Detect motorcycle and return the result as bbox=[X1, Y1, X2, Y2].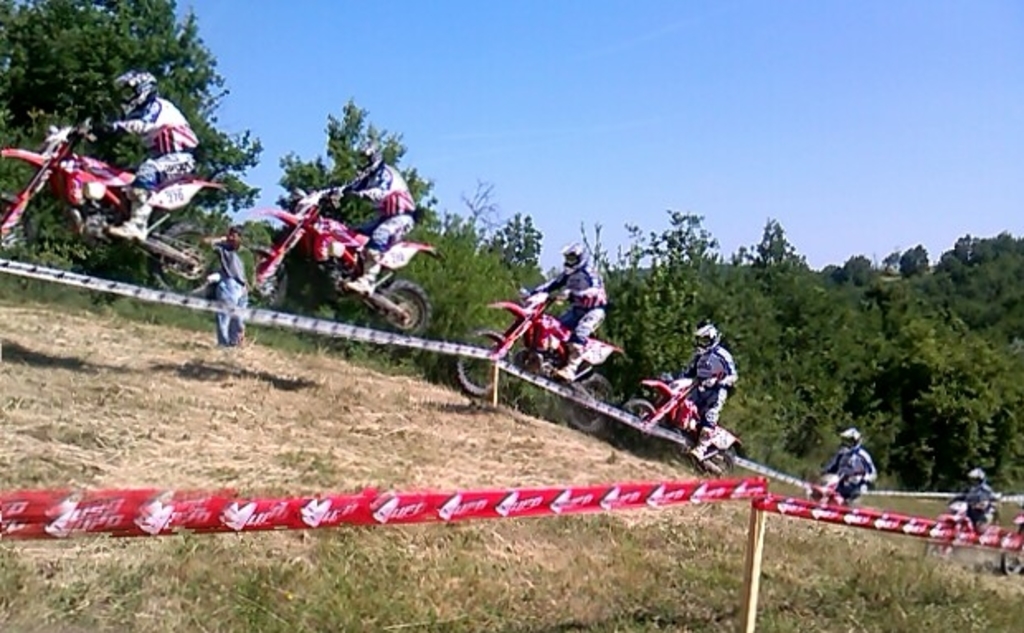
bbox=[628, 370, 743, 471].
